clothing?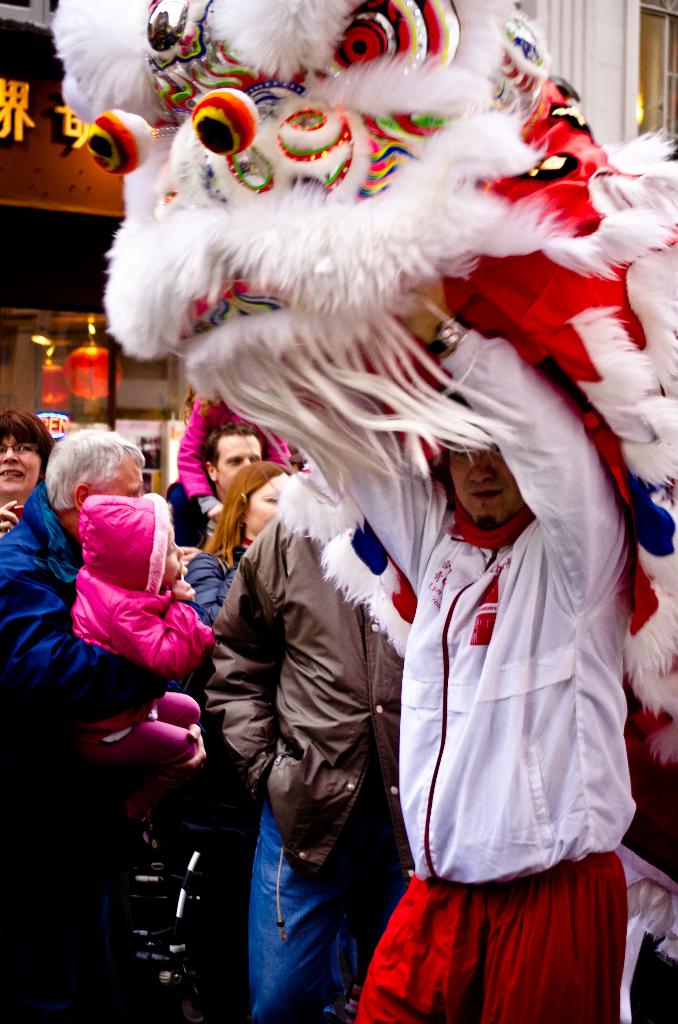
<box>67,479,219,762</box>
